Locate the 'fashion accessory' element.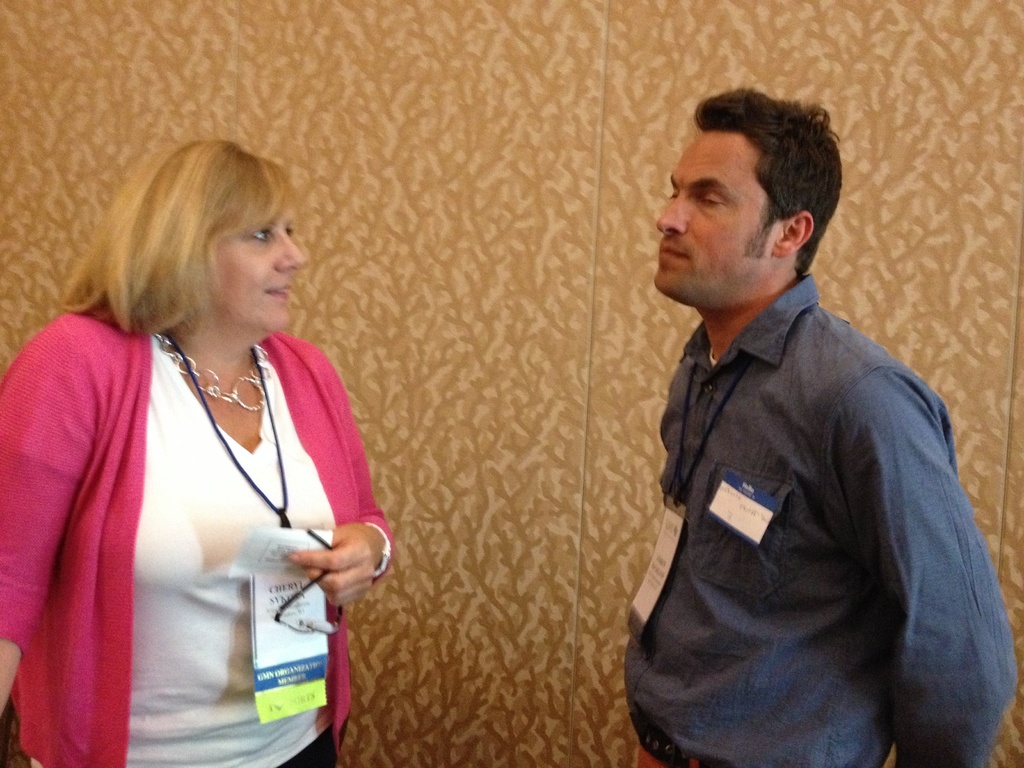
Element bbox: <bbox>156, 336, 266, 411</bbox>.
